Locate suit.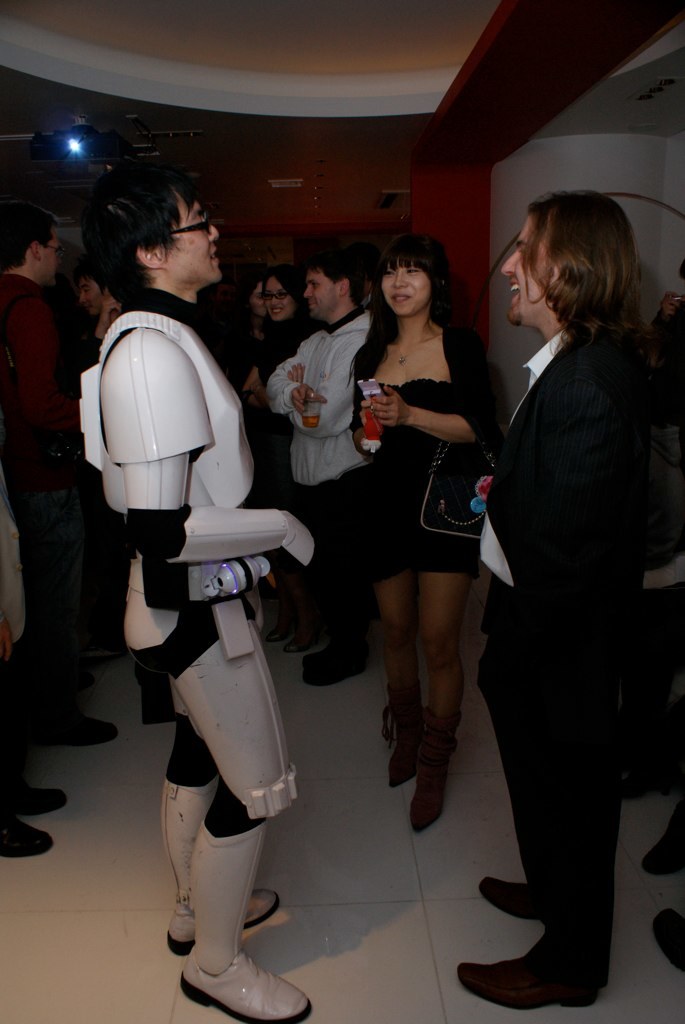
Bounding box: (left=463, top=319, right=642, bottom=993).
